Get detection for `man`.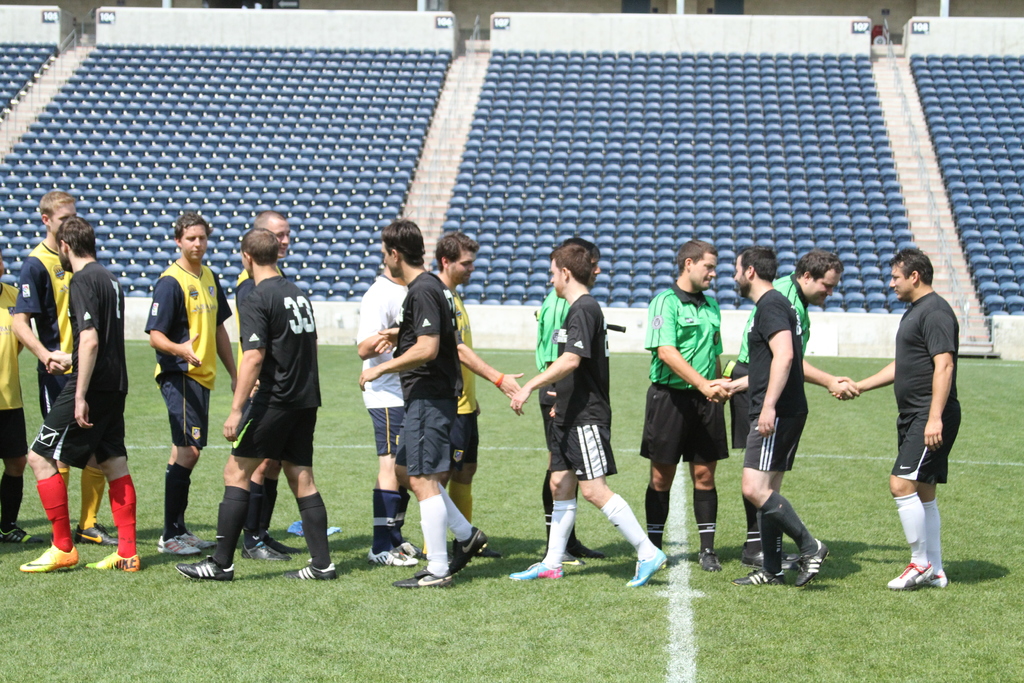
Detection: [left=416, top=231, right=525, bottom=559].
